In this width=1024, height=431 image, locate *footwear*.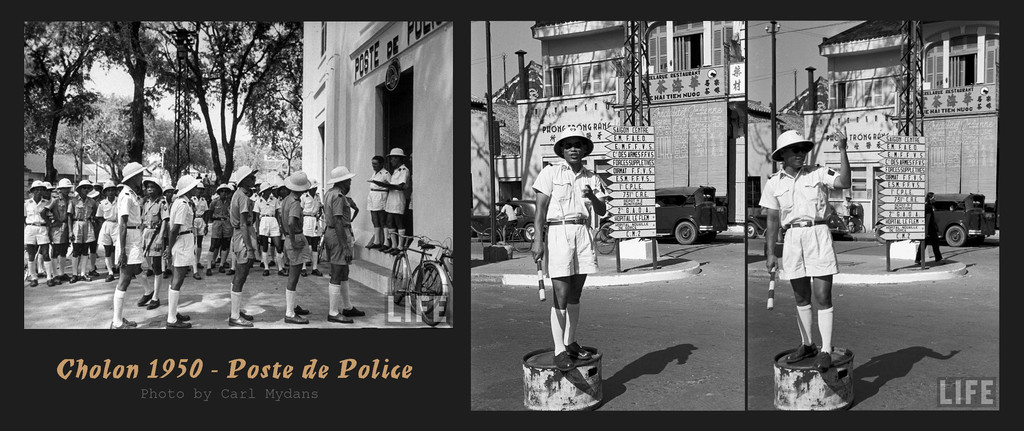
Bounding box: <region>147, 298, 159, 309</region>.
